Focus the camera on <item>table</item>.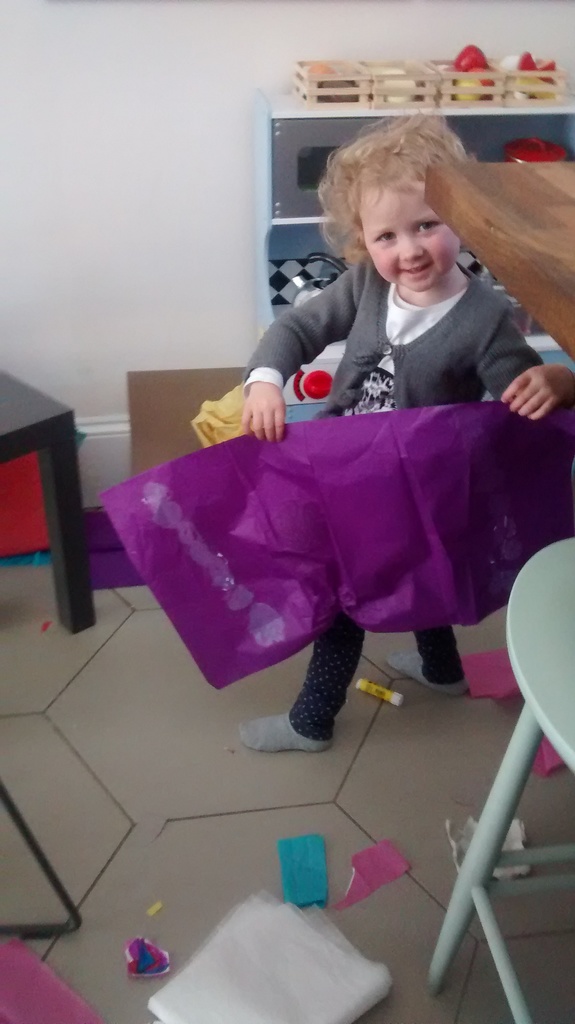
Focus region: BBox(0, 360, 97, 631).
